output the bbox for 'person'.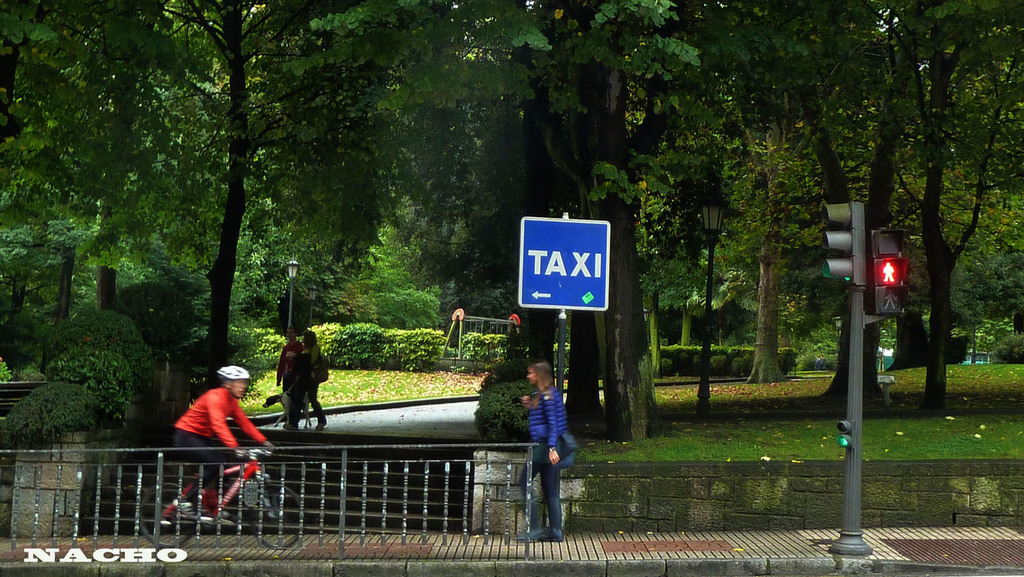
detection(287, 325, 327, 433).
